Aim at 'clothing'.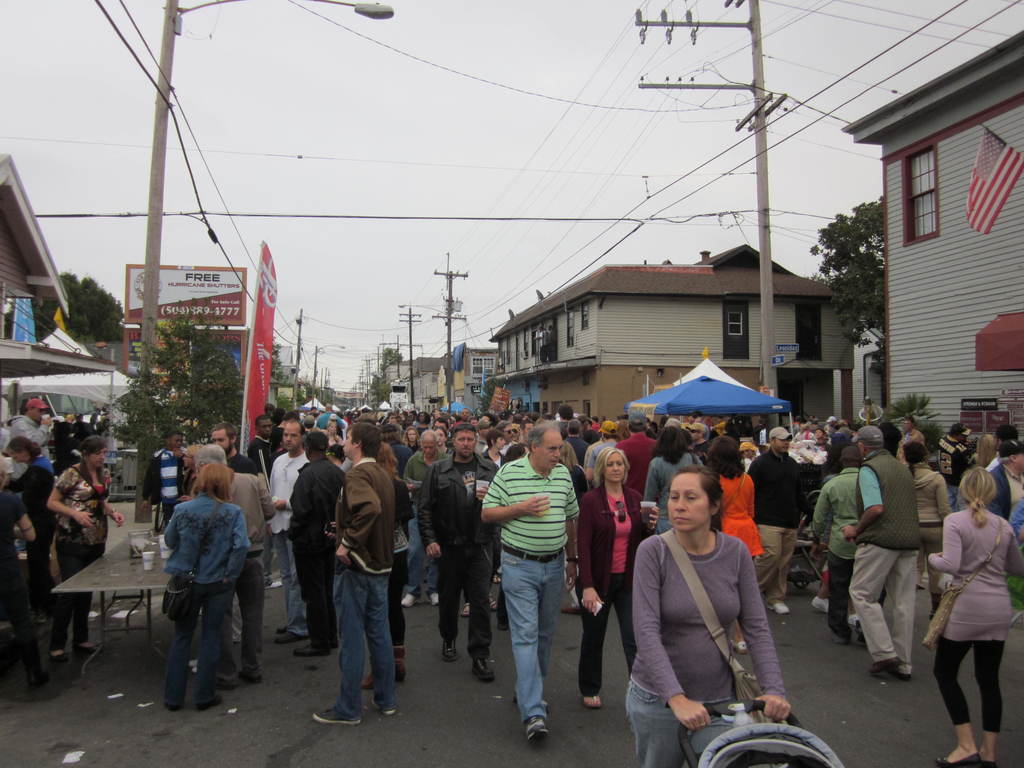
Aimed at select_region(11, 412, 51, 484).
